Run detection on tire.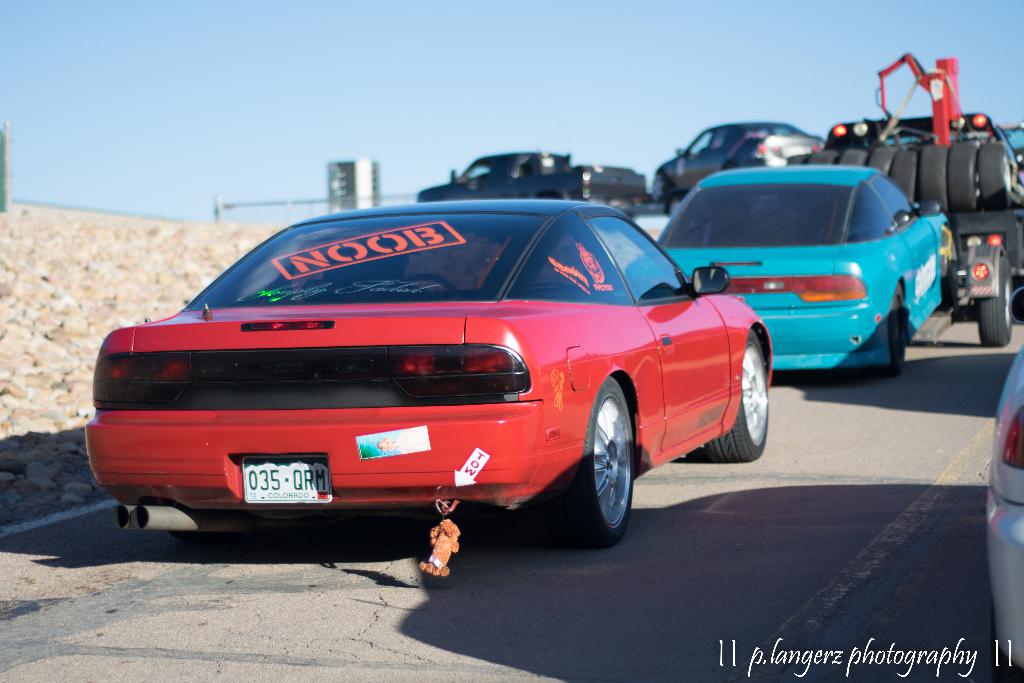
Result: left=565, top=375, right=636, bottom=548.
